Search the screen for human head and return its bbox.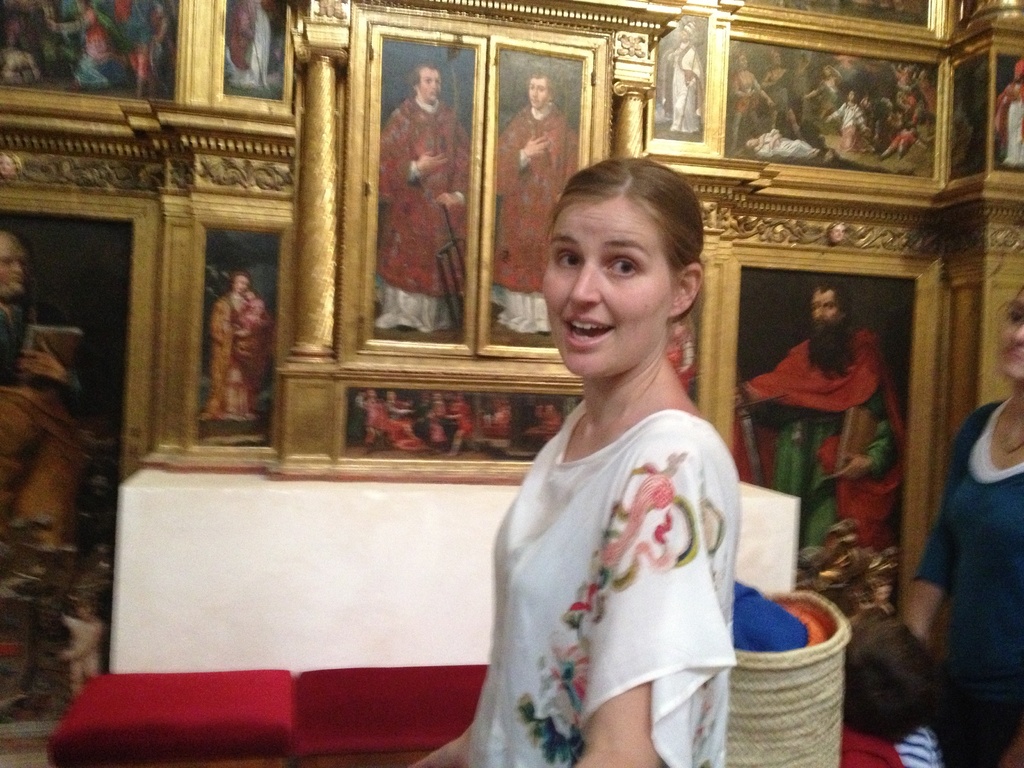
Found: [809, 281, 850, 338].
